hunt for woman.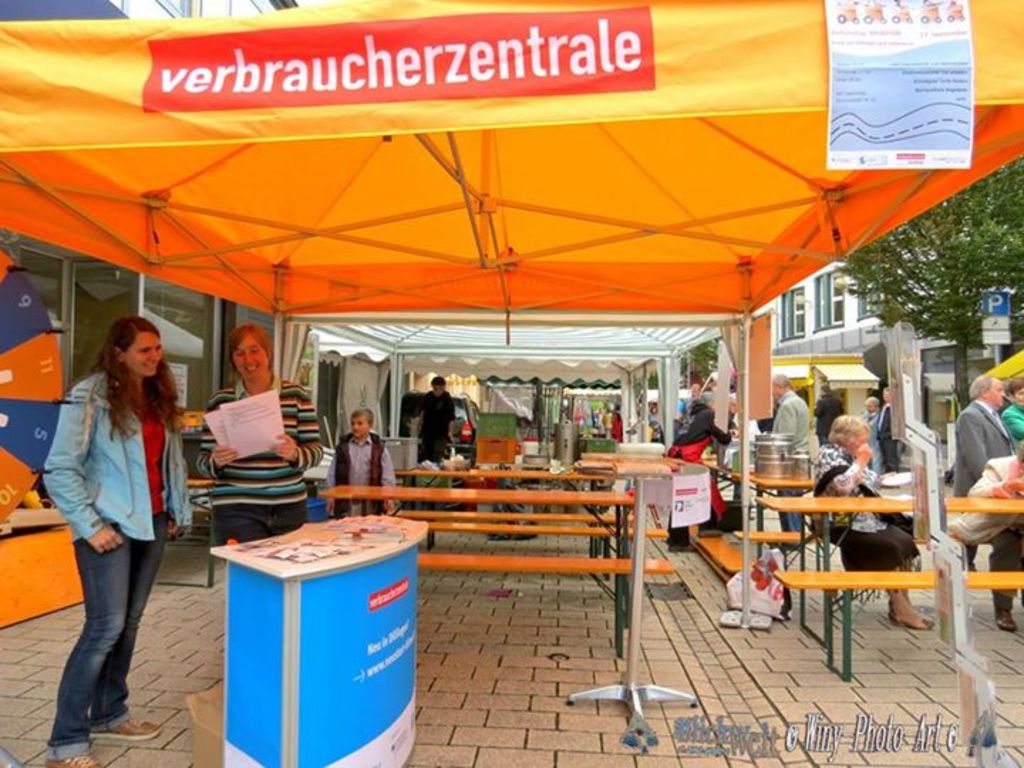
Hunted down at 809,418,934,630.
